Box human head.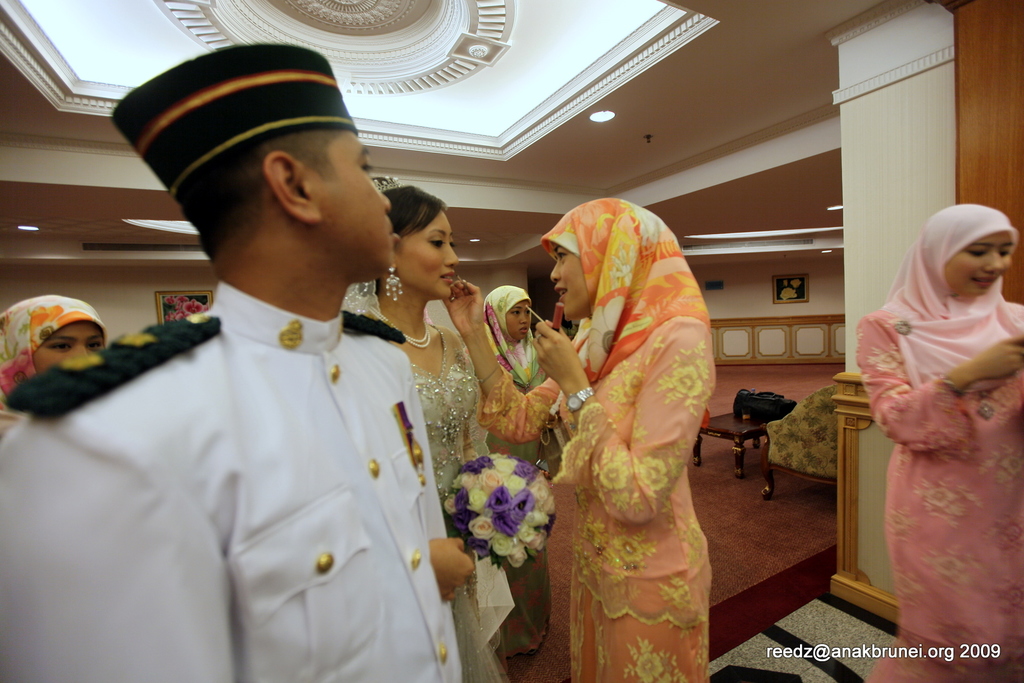
locate(486, 286, 533, 339).
